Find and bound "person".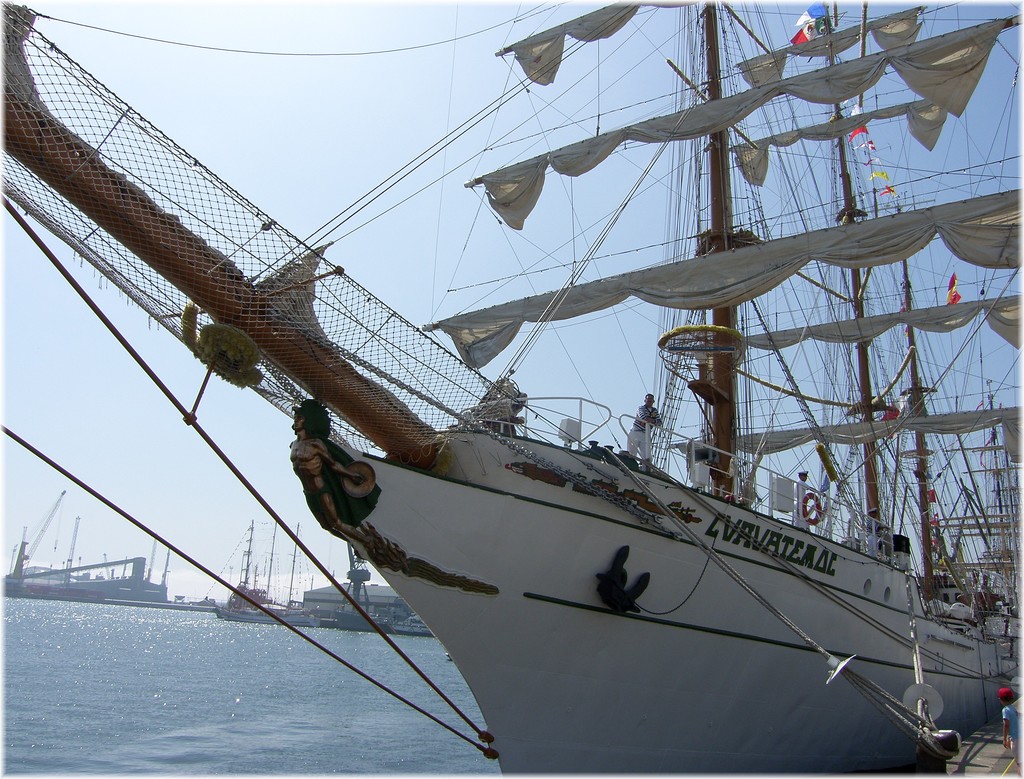
Bound: [626, 389, 666, 486].
